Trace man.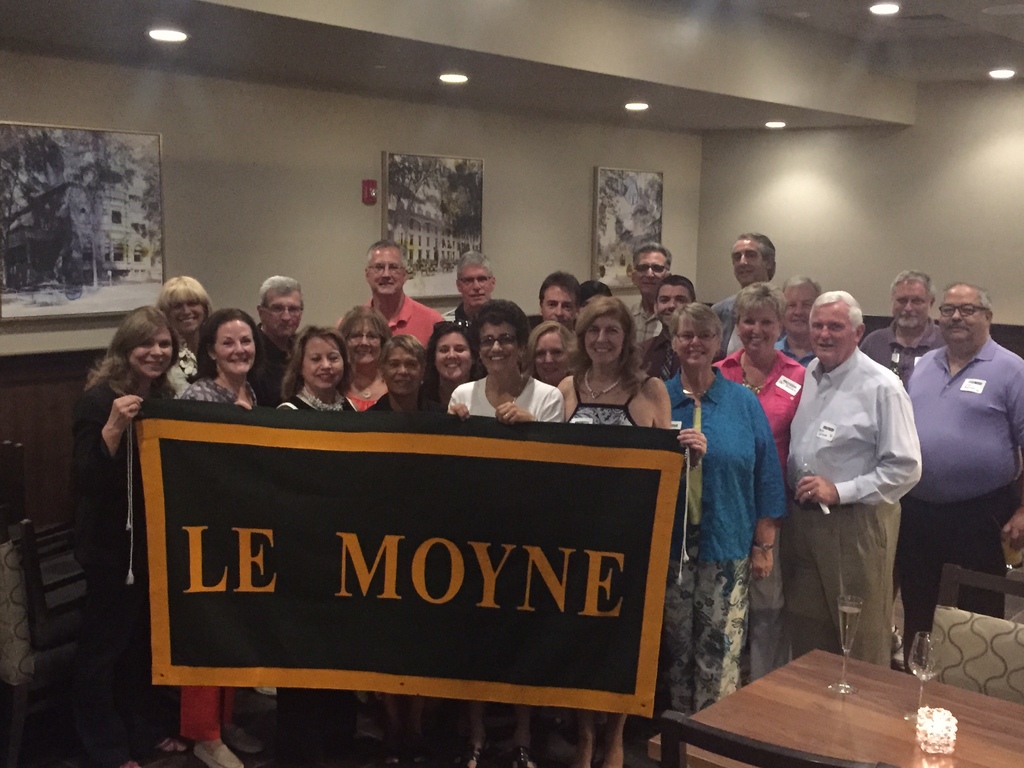
Traced to 703/230/785/353.
